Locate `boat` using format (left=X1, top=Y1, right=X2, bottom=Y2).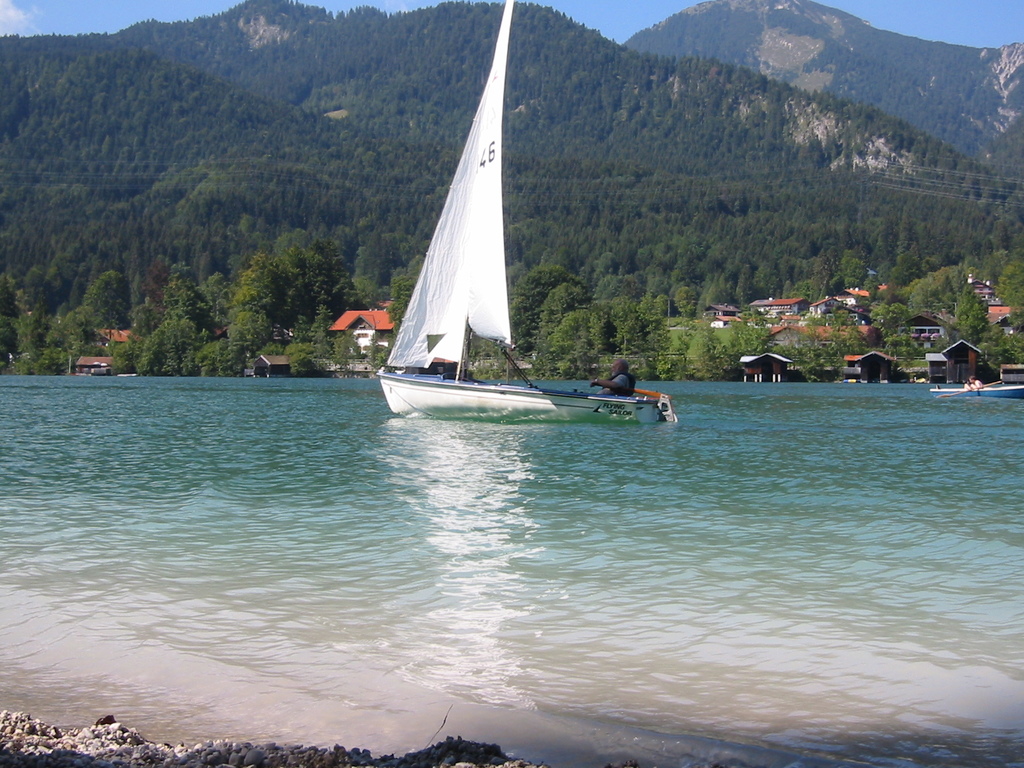
(left=928, top=383, right=1023, bottom=397).
